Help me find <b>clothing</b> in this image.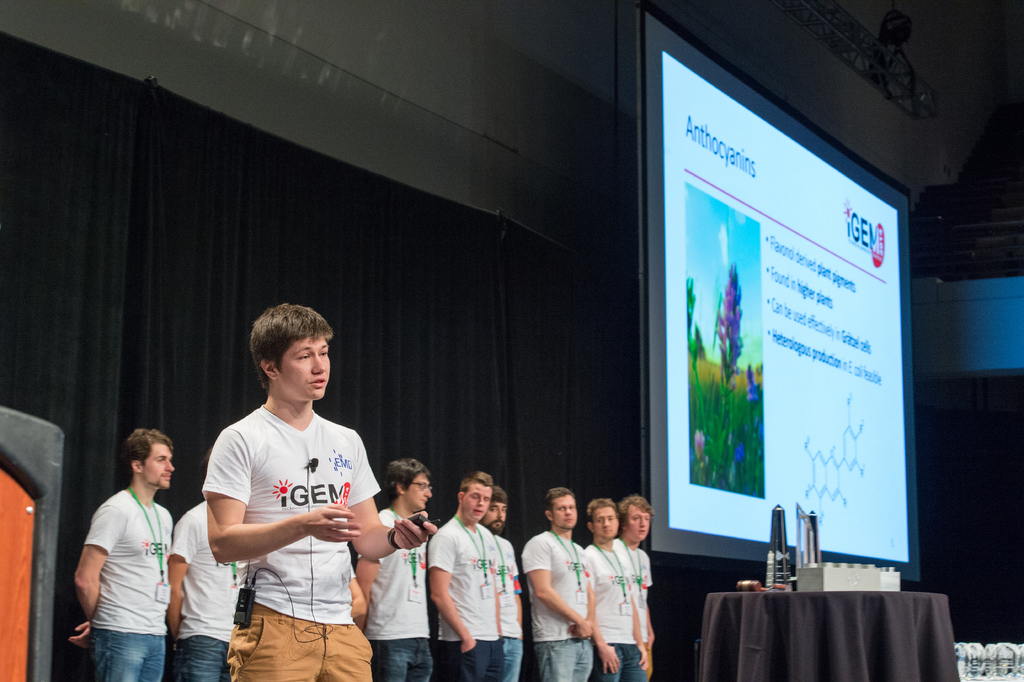
Found it: 516,531,591,681.
